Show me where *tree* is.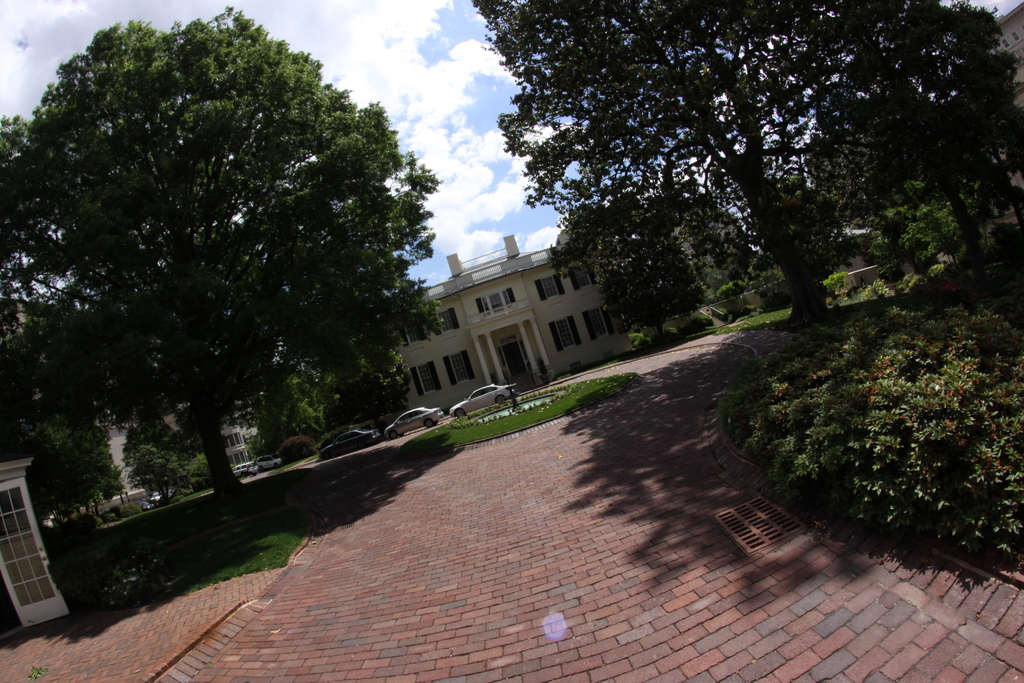
*tree* is at 28:0:425:538.
